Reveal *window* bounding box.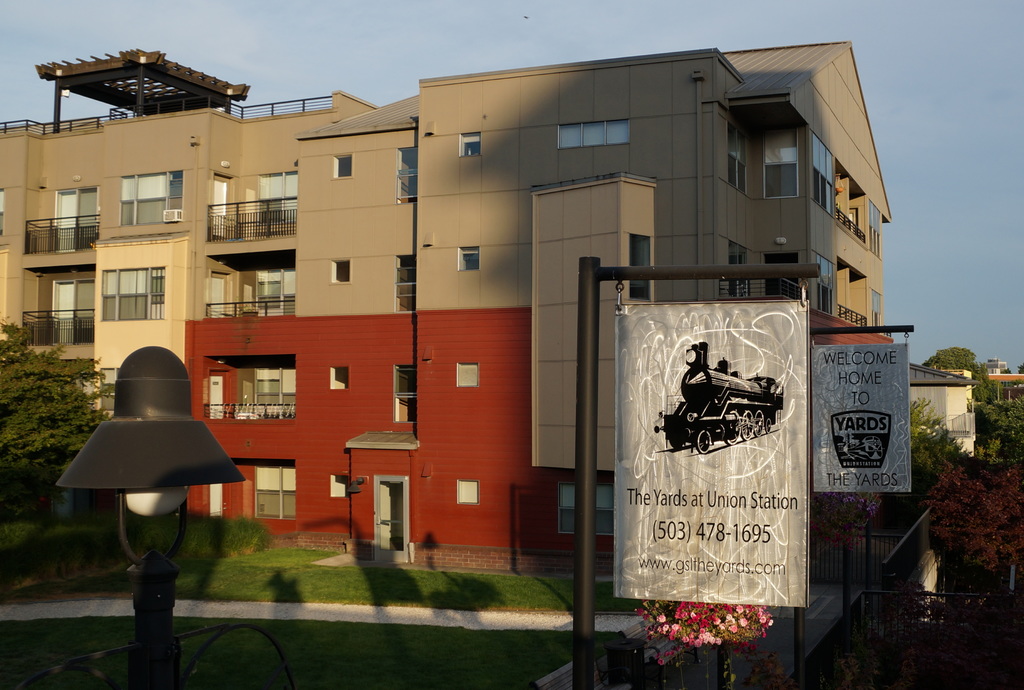
Revealed: box(254, 264, 301, 308).
